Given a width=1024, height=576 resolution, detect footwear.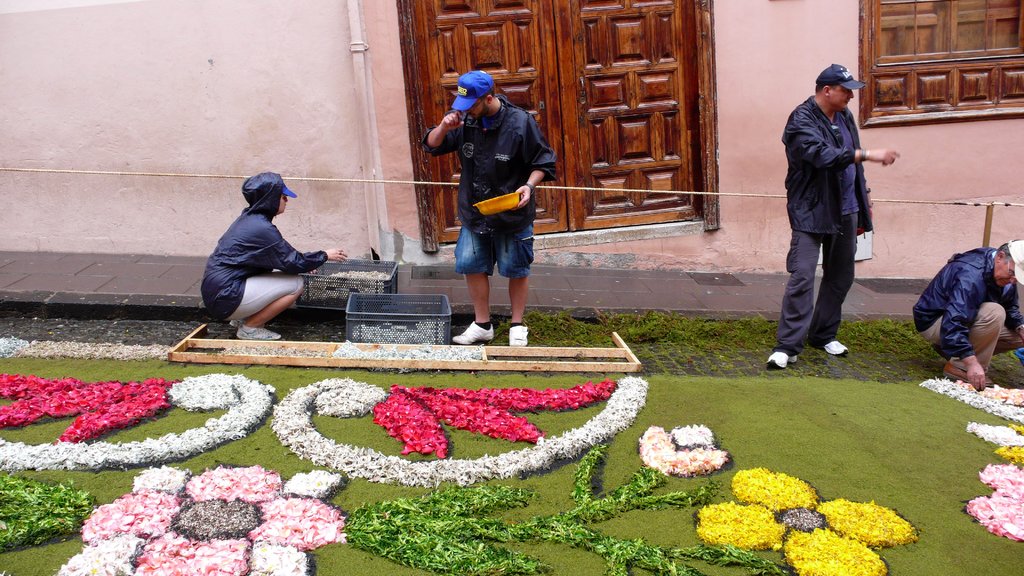
crop(236, 324, 283, 342).
